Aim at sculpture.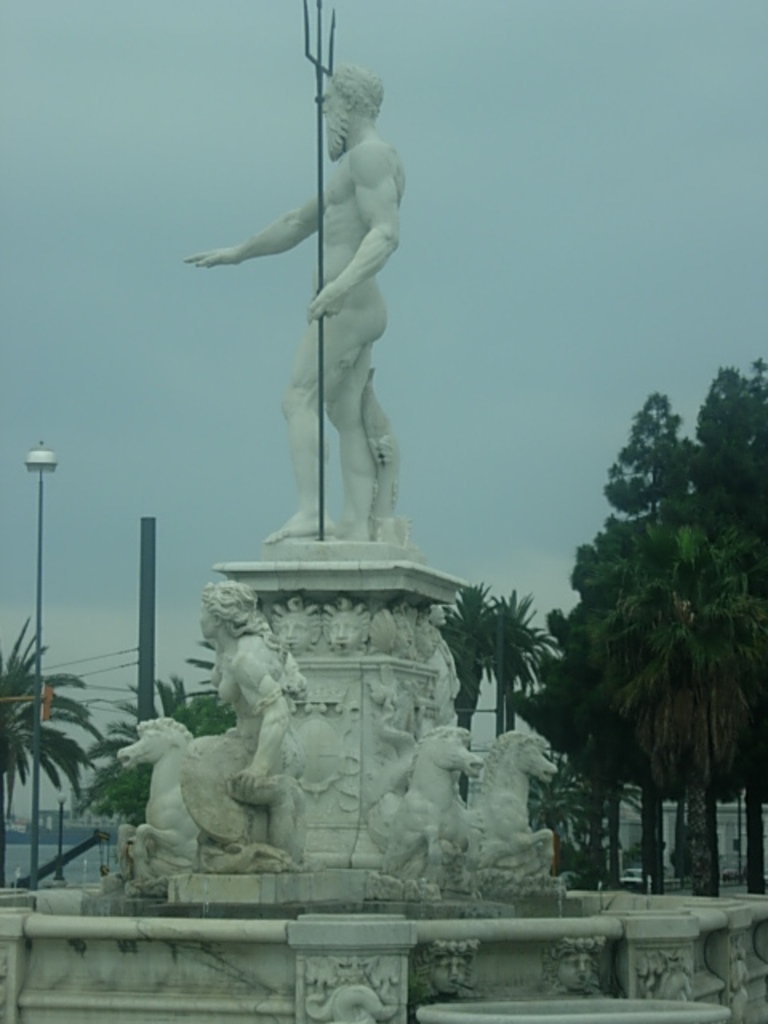
Aimed at 174, 61, 406, 552.
